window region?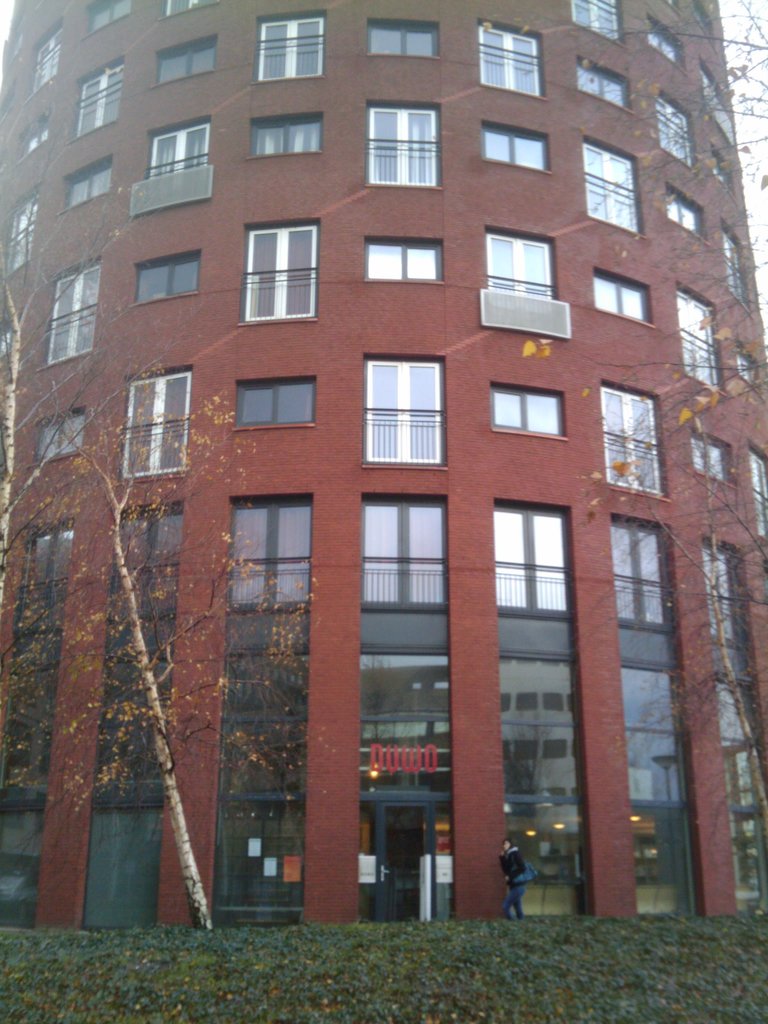
[x1=37, y1=417, x2=90, y2=459]
